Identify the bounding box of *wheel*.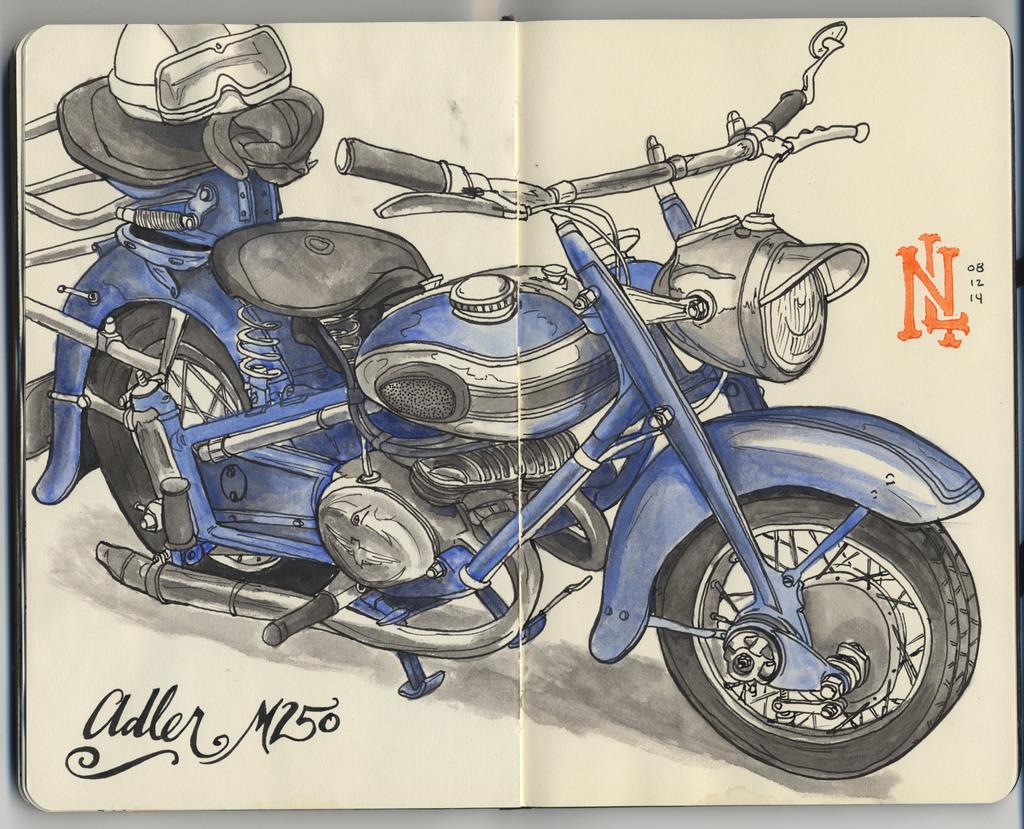
l=81, t=303, r=339, b=600.
